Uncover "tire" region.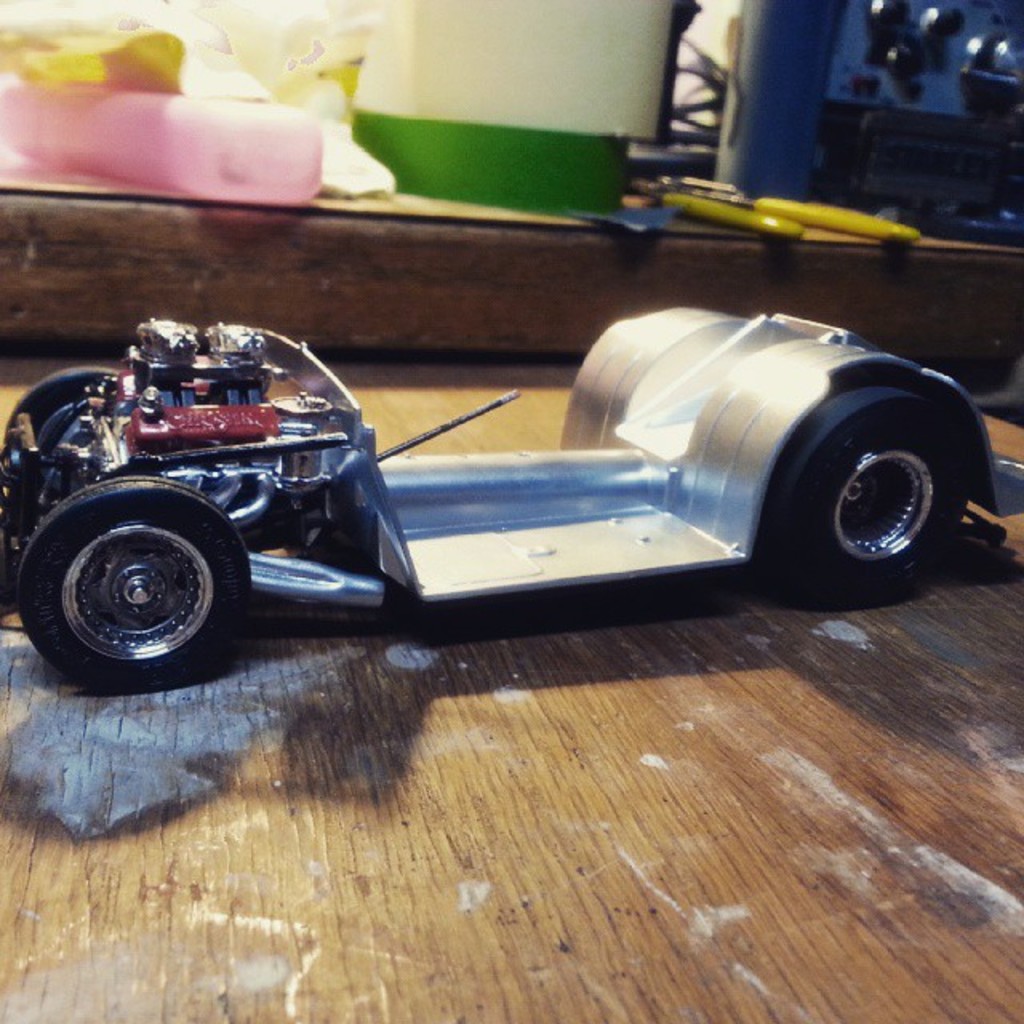
Uncovered: region(30, 467, 240, 683).
